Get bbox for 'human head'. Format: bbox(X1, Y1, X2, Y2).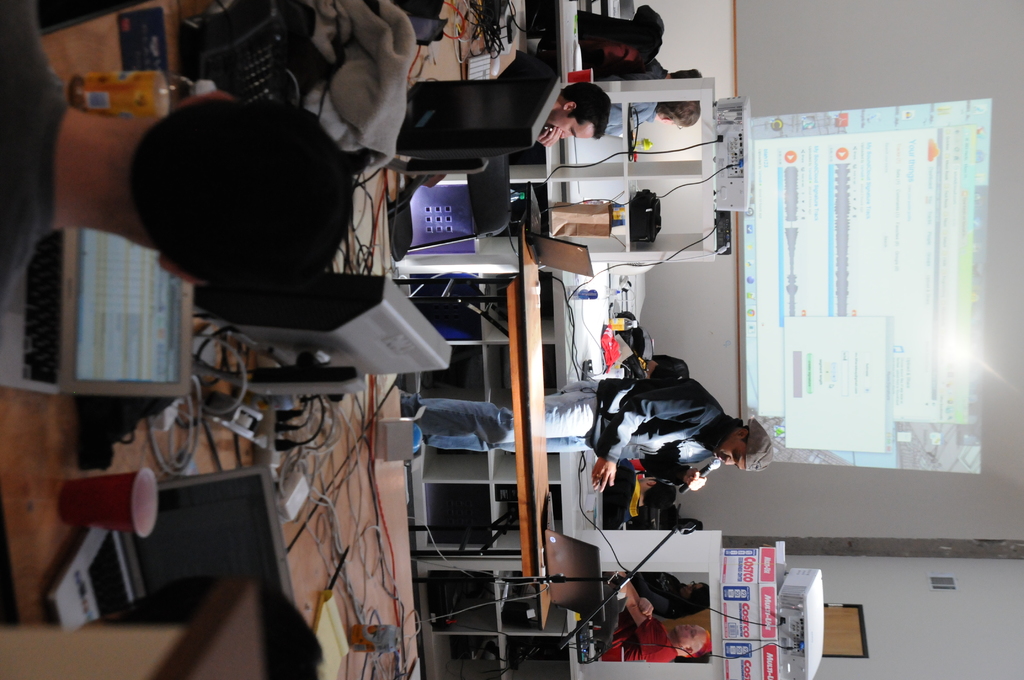
bbox(547, 69, 620, 146).
